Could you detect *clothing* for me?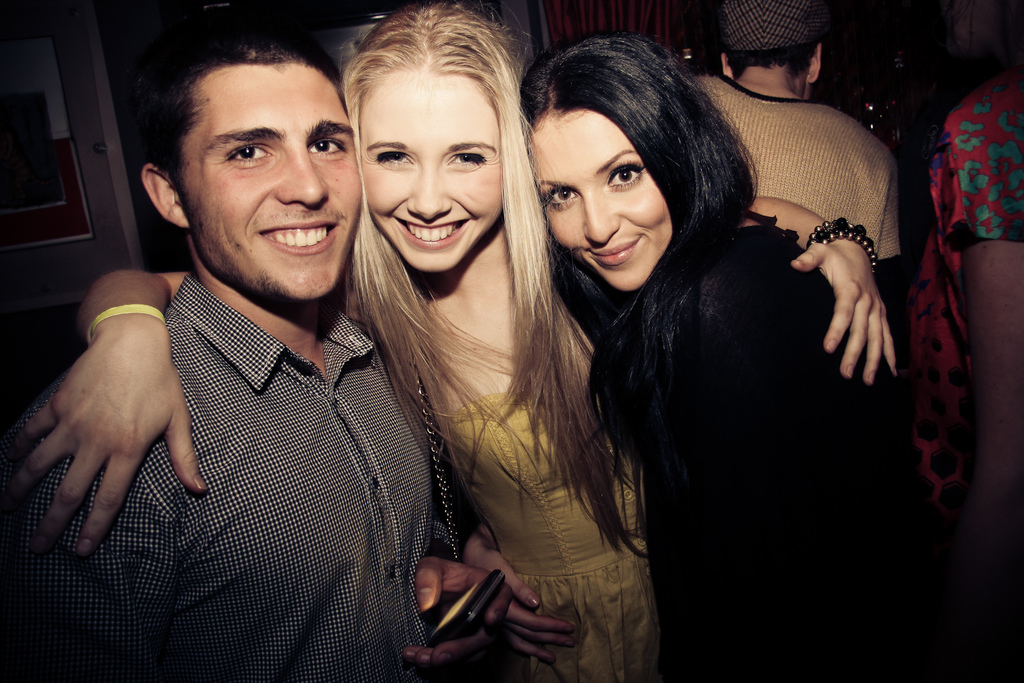
Detection result: 684,69,909,268.
